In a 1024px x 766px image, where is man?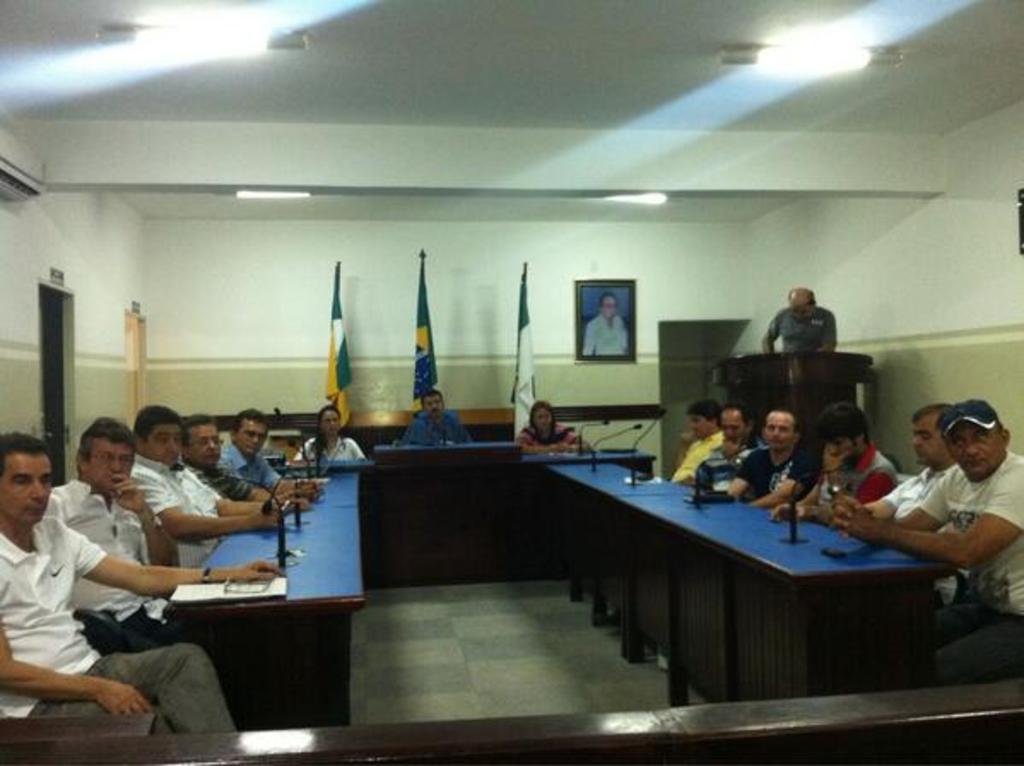
[x1=227, y1=400, x2=327, y2=496].
